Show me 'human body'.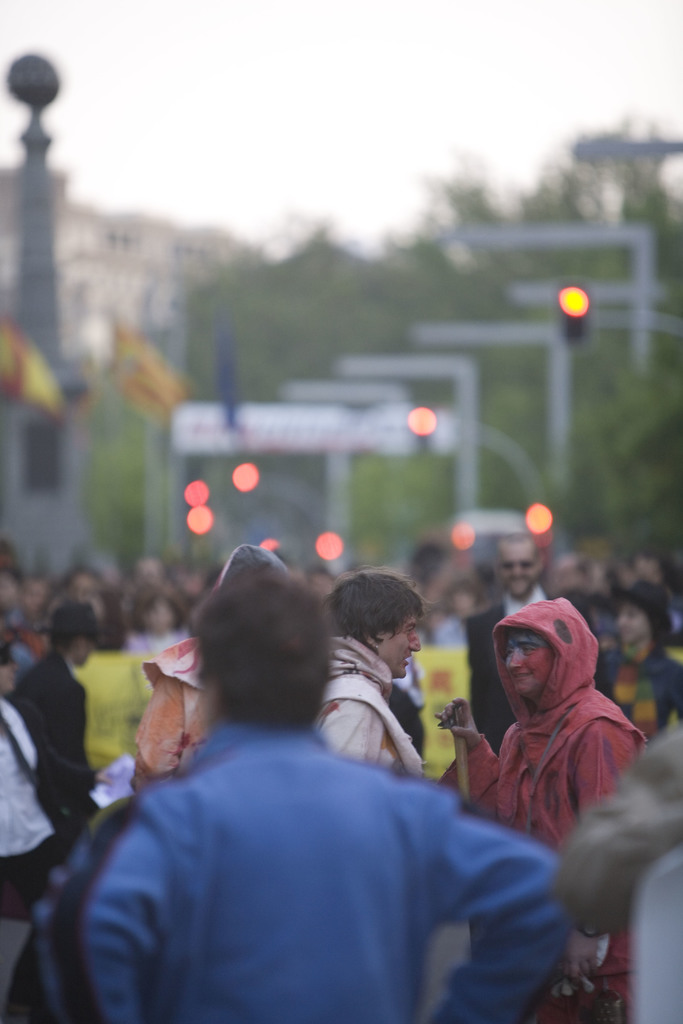
'human body' is here: x1=428 y1=591 x2=642 y2=1023.
